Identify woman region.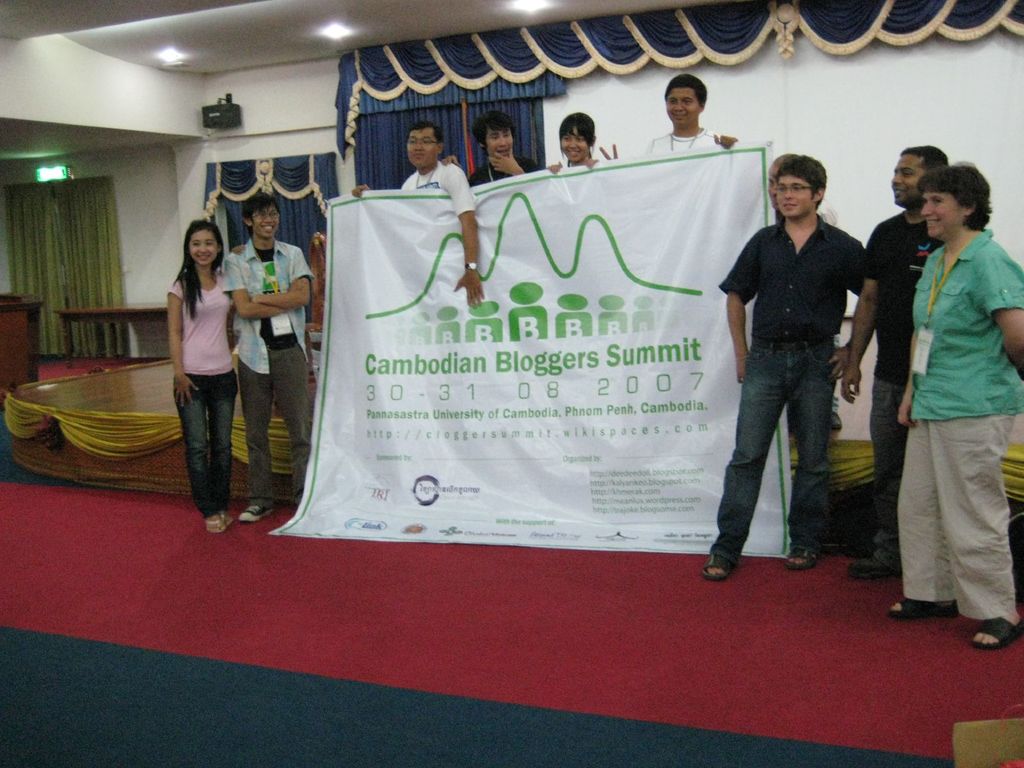
Region: Rect(169, 221, 241, 534).
